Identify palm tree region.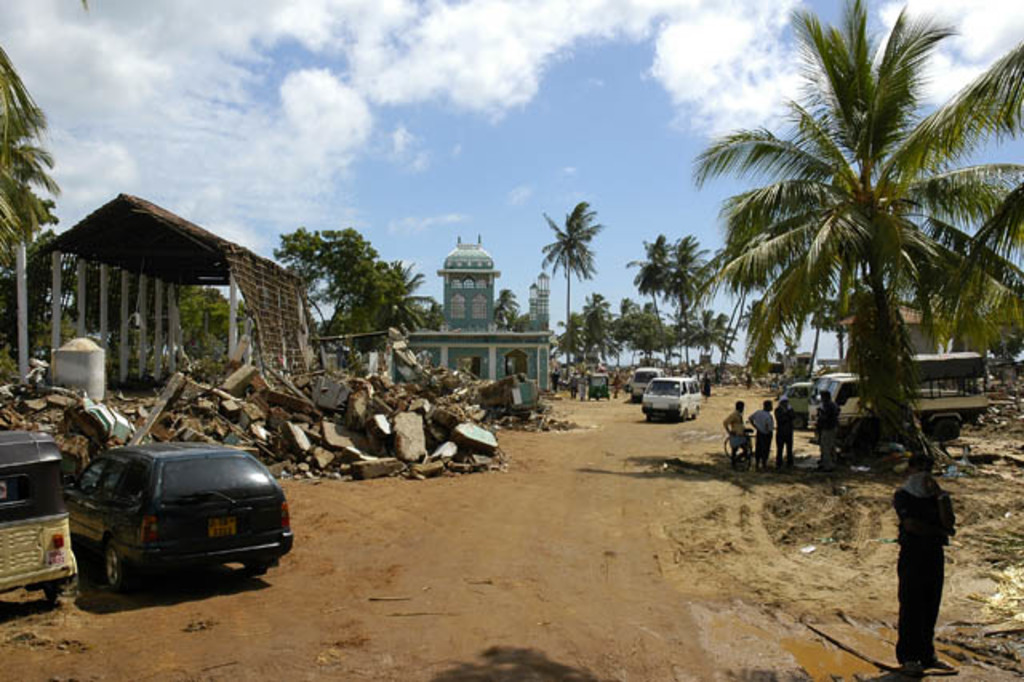
Region: (682,0,1022,431).
